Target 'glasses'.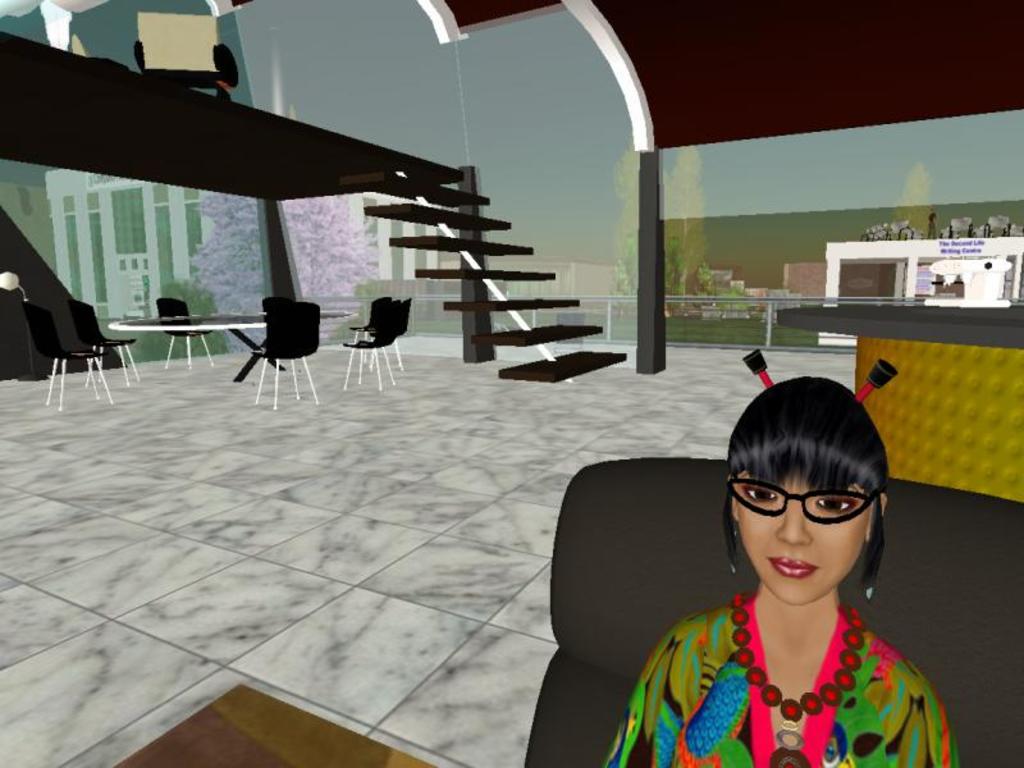
Target region: {"left": 728, "top": 476, "right": 884, "bottom": 530}.
